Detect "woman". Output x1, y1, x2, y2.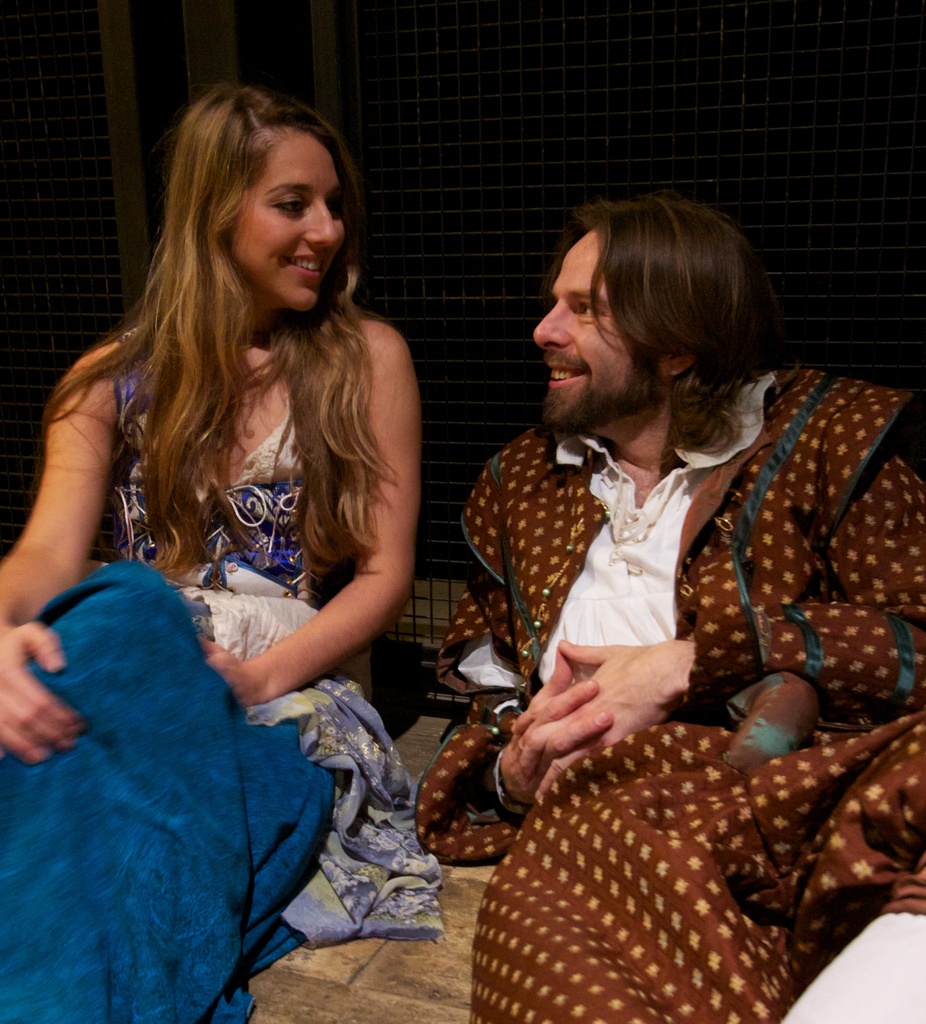
27, 92, 498, 1011.
